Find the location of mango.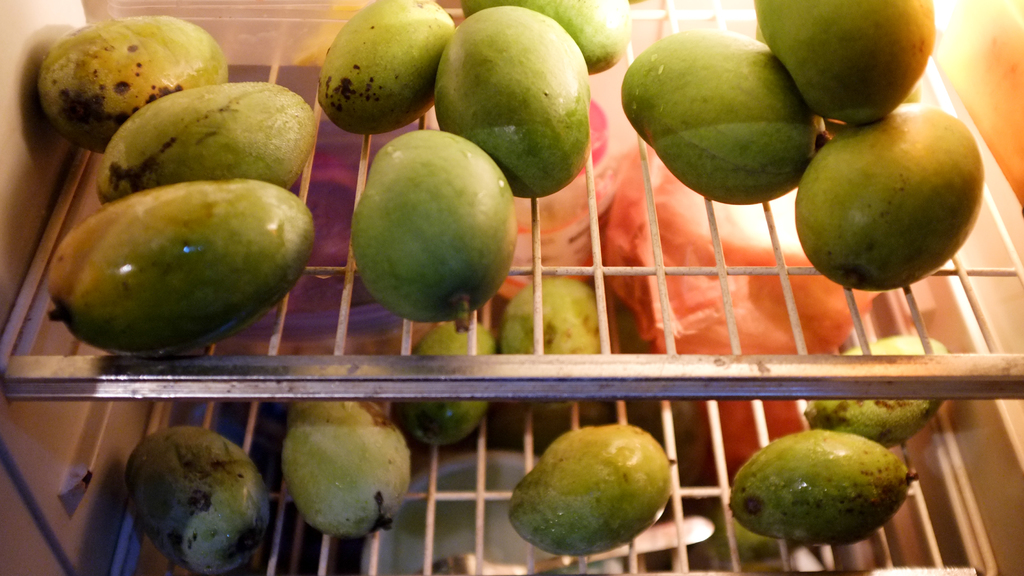
Location: bbox=(459, 4, 629, 68).
